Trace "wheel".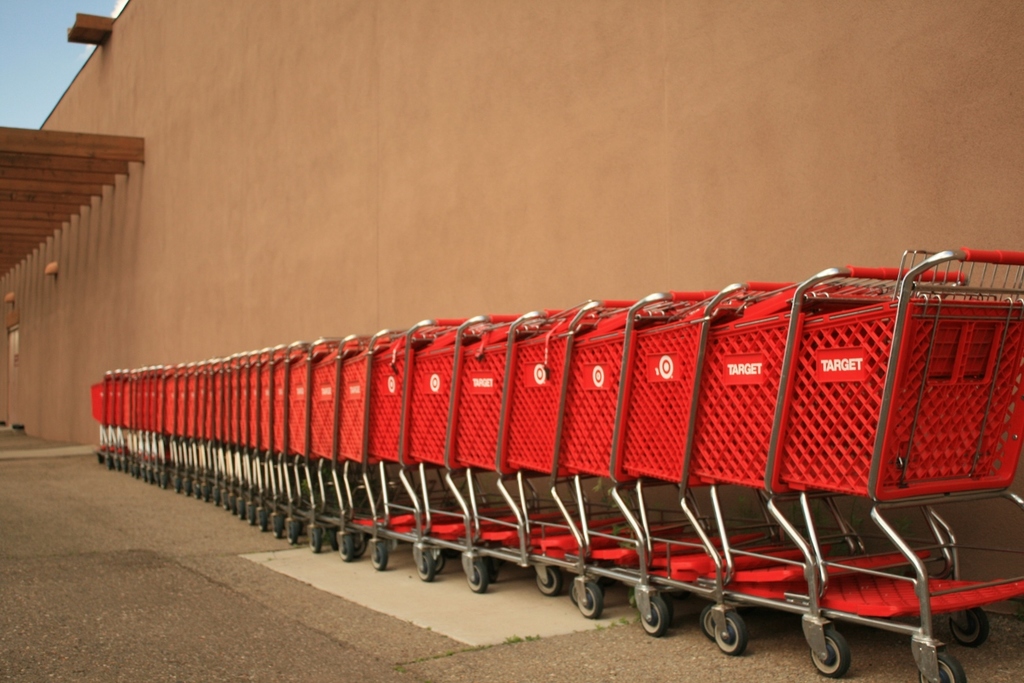
Traced to [x1=212, y1=488, x2=221, y2=503].
